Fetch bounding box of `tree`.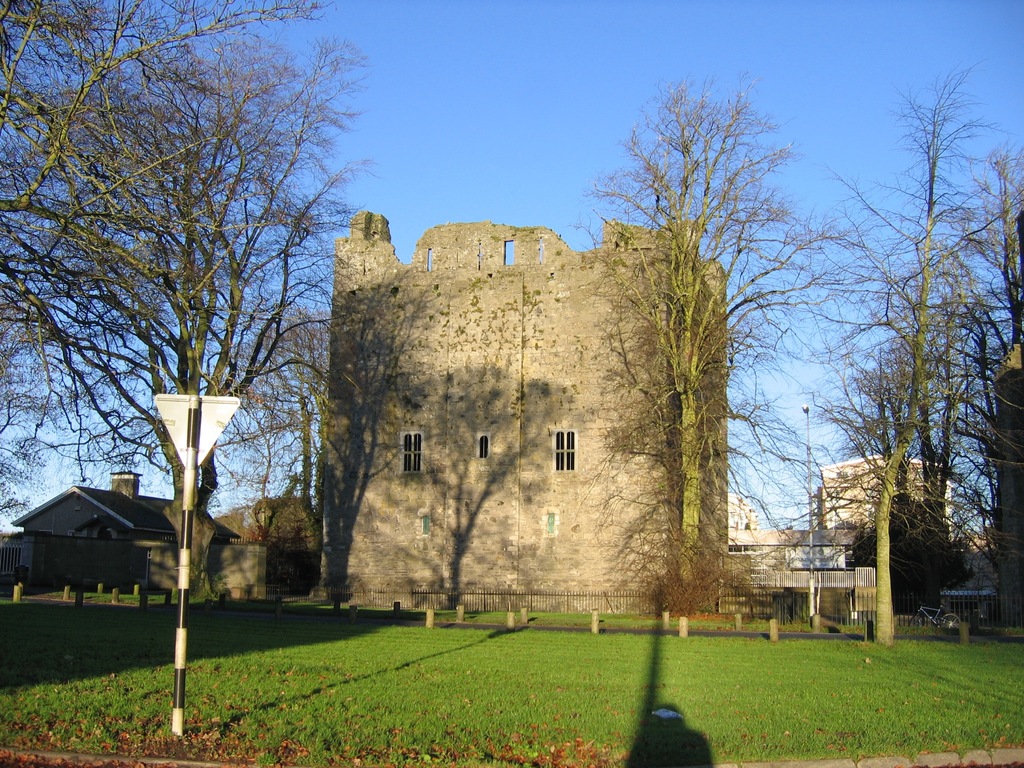
Bbox: [575,73,831,611].
